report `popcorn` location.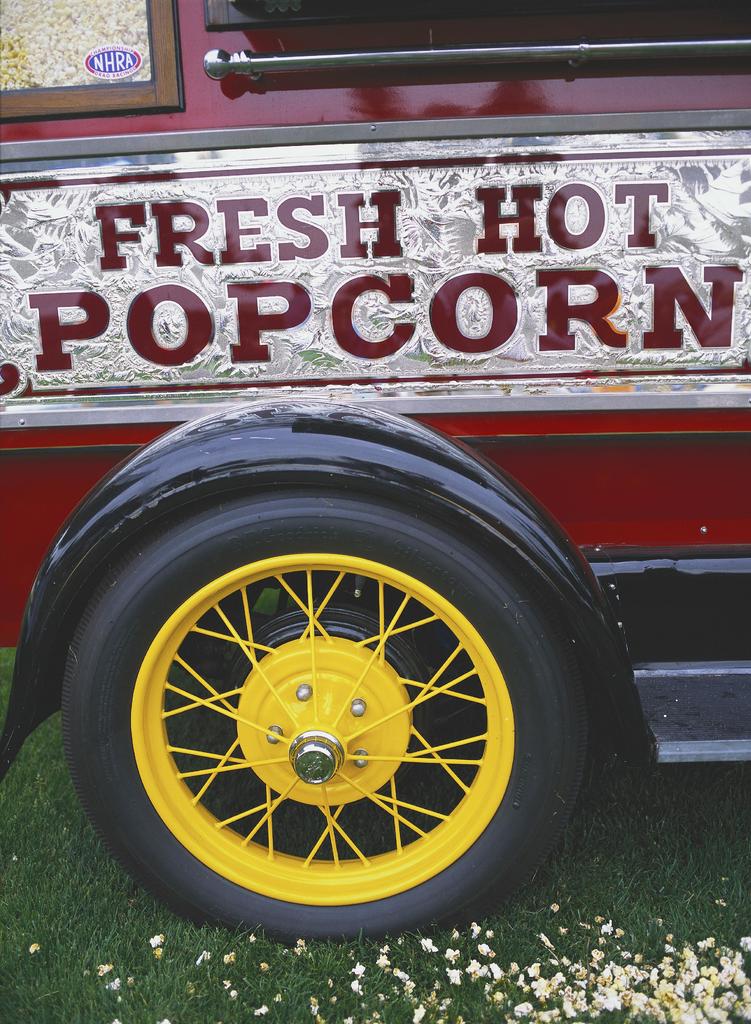
Report: box(150, 947, 168, 963).
